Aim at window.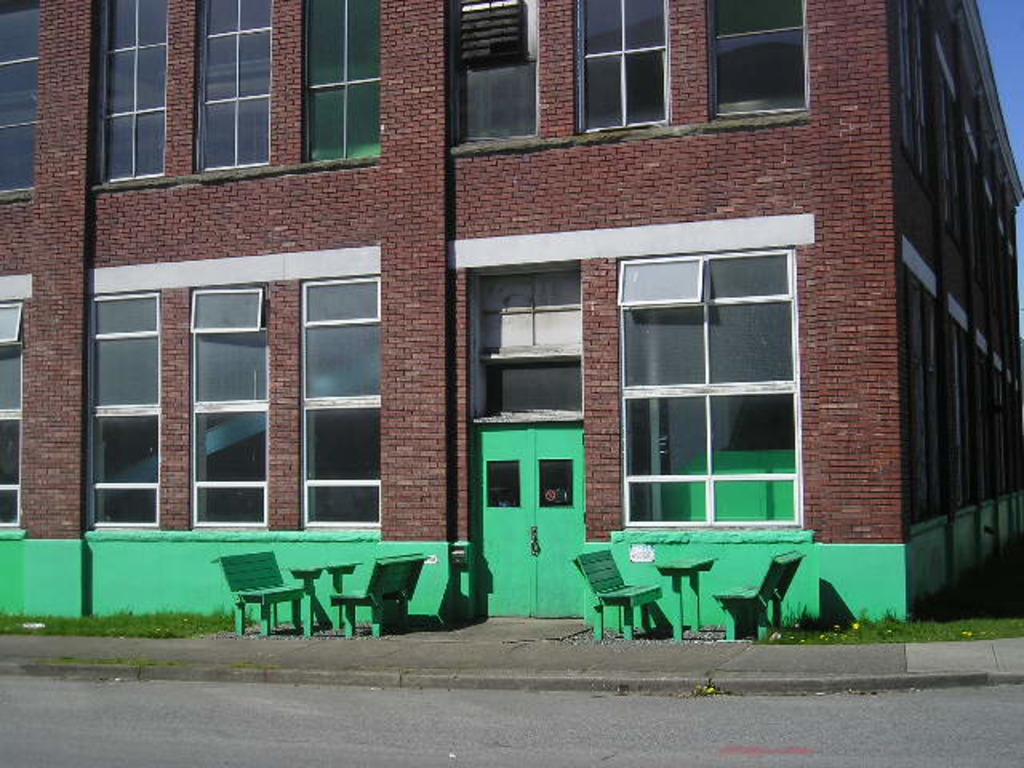
Aimed at [3,0,35,186].
